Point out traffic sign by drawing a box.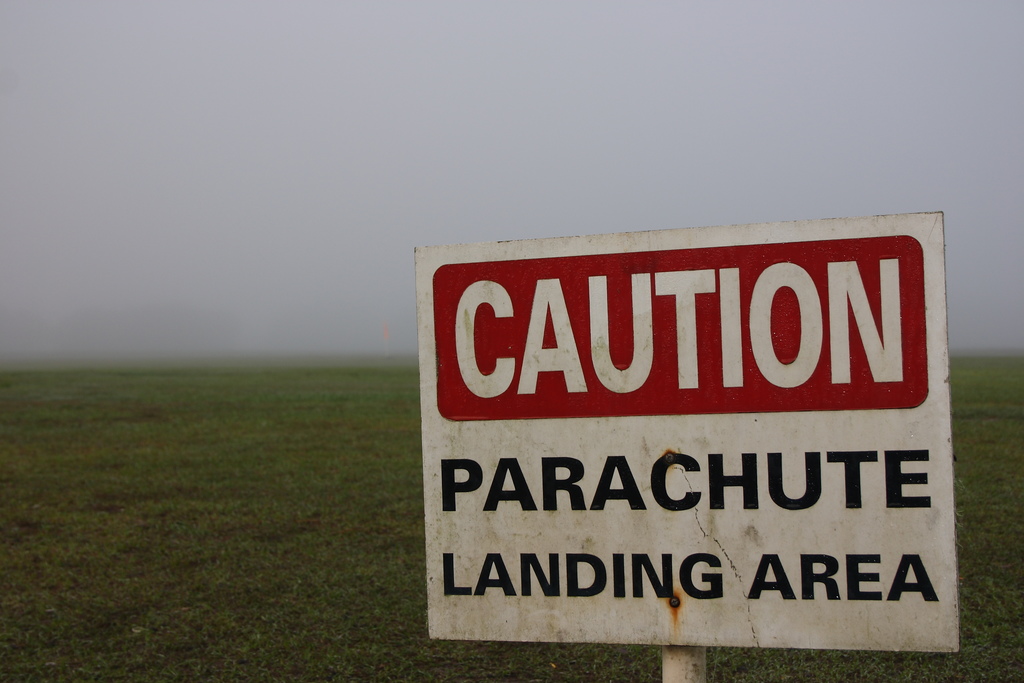
bbox=[418, 214, 975, 658].
